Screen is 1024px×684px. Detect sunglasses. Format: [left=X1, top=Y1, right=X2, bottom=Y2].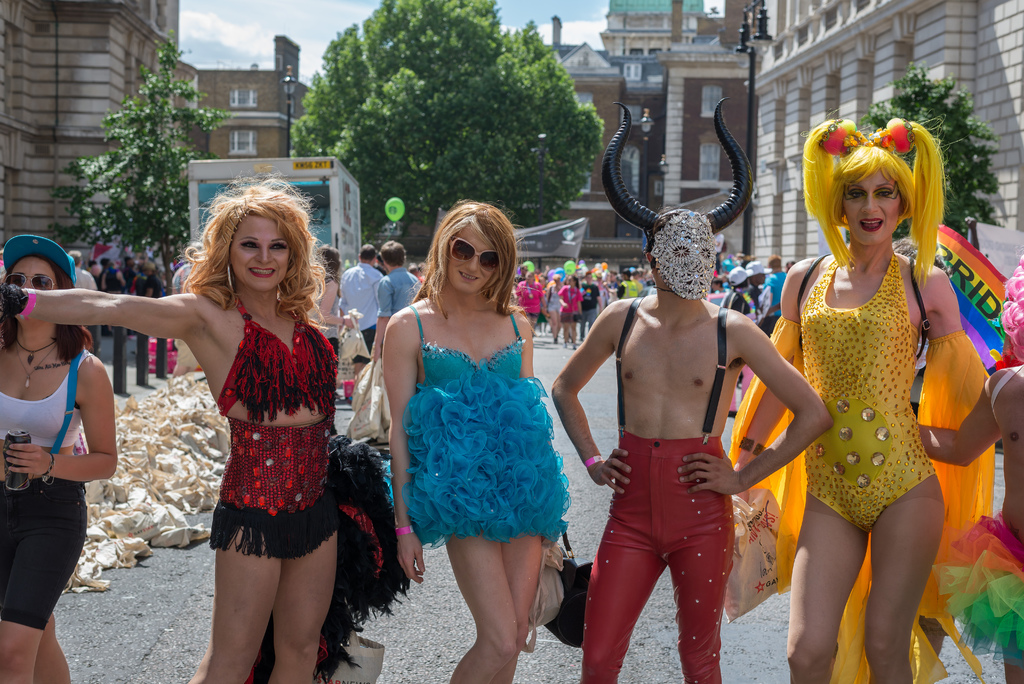
[left=1, top=273, right=58, bottom=289].
